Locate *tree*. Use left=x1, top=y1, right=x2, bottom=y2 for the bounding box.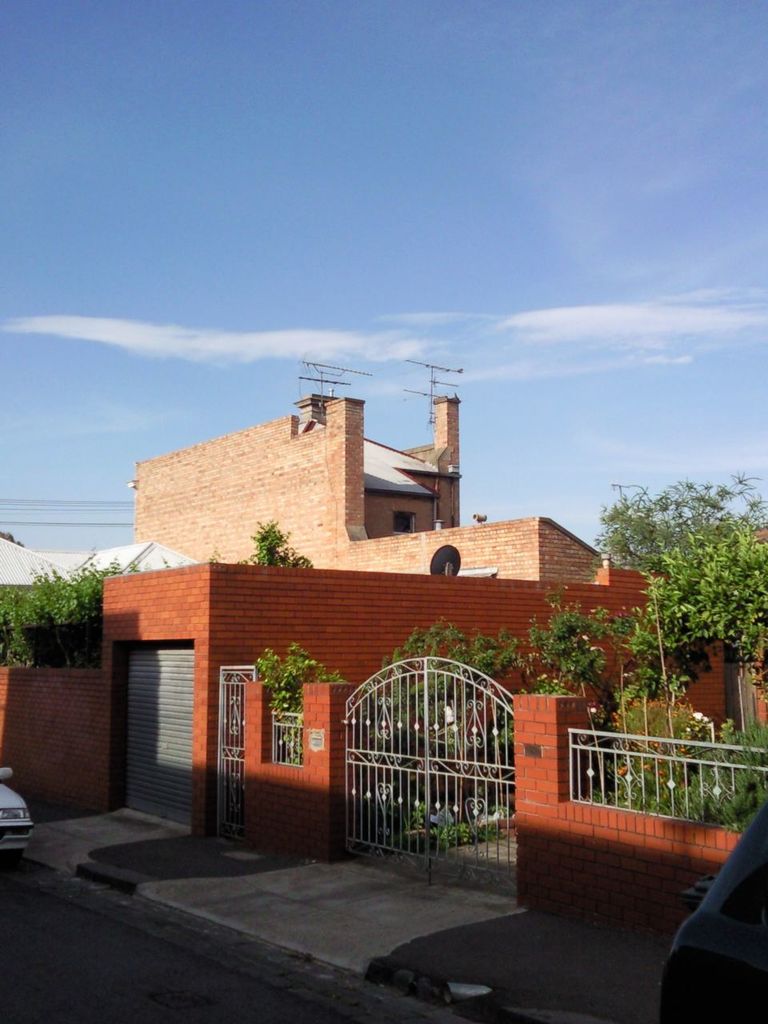
left=599, top=472, right=767, bottom=578.
